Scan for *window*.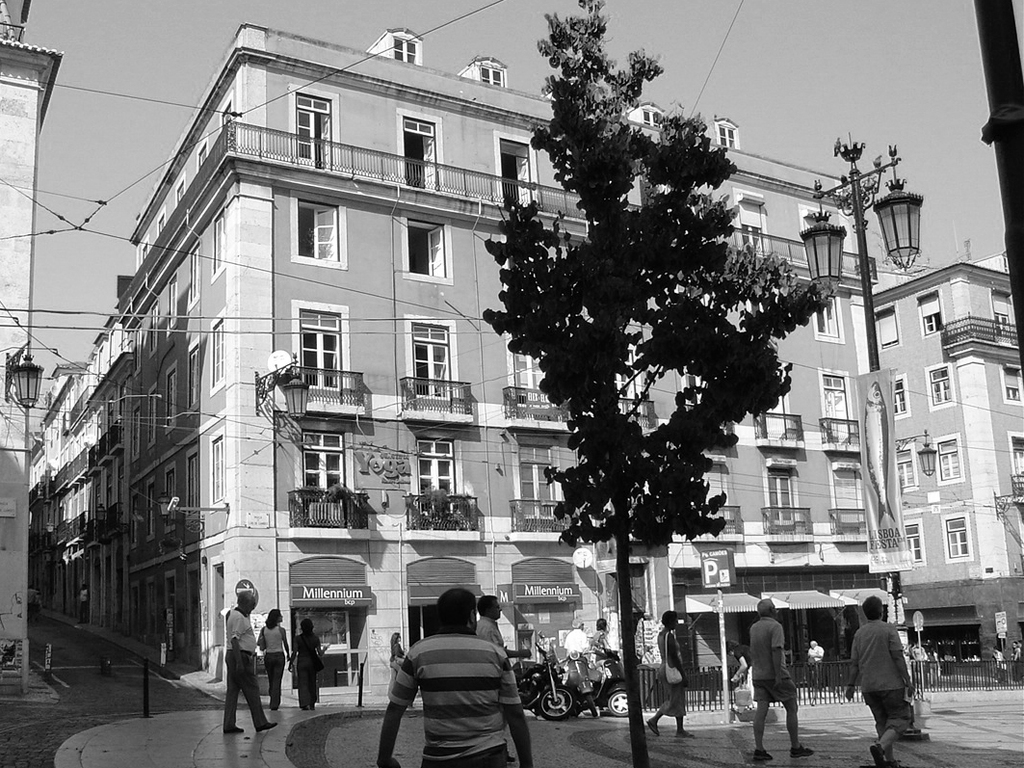
Scan result: select_region(389, 31, 418, 64).
